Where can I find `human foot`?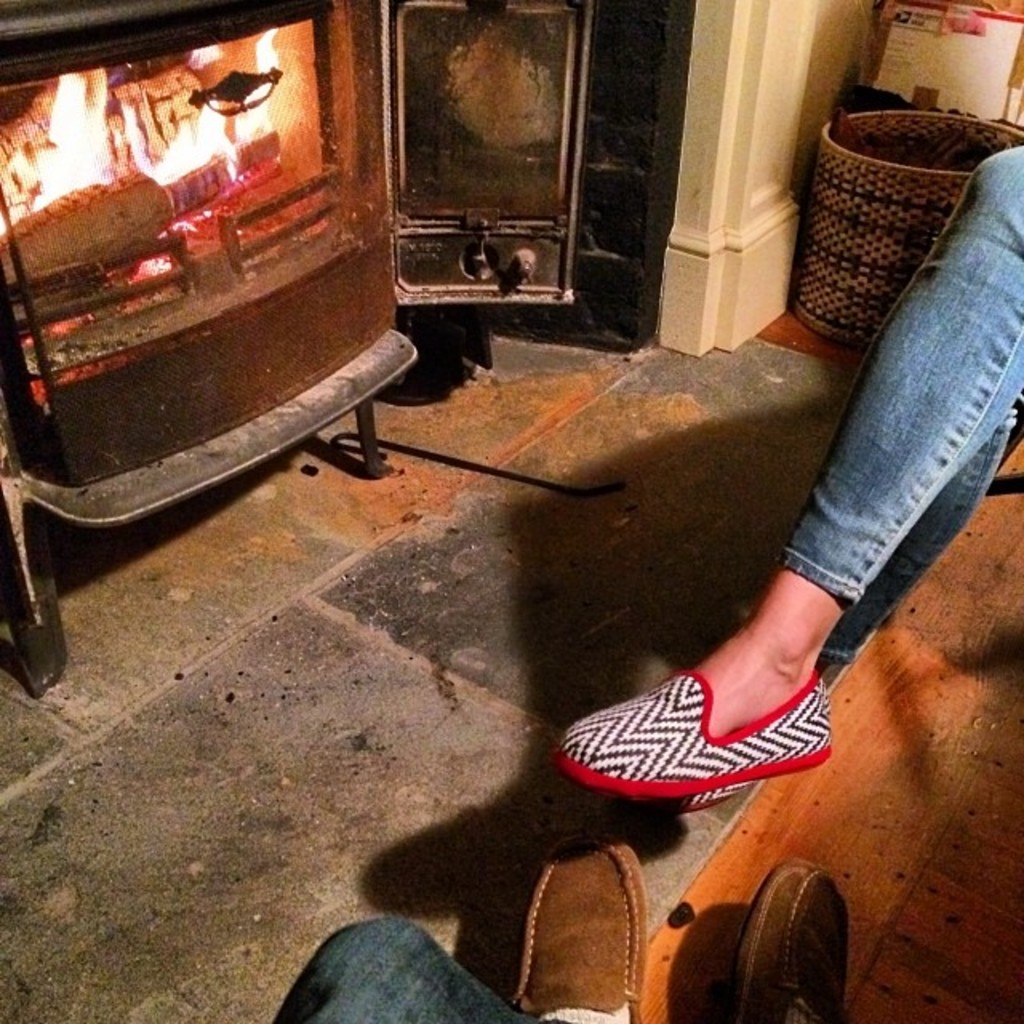
You can find it at 691 578 816 738.
